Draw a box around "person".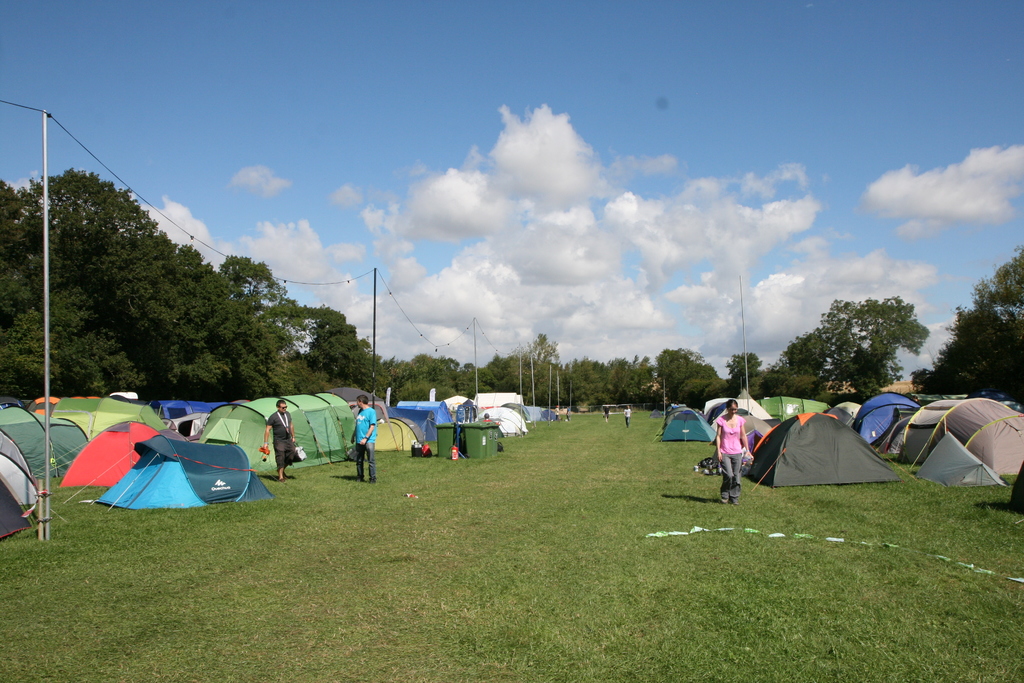
region(481, 413, 493, 423).
